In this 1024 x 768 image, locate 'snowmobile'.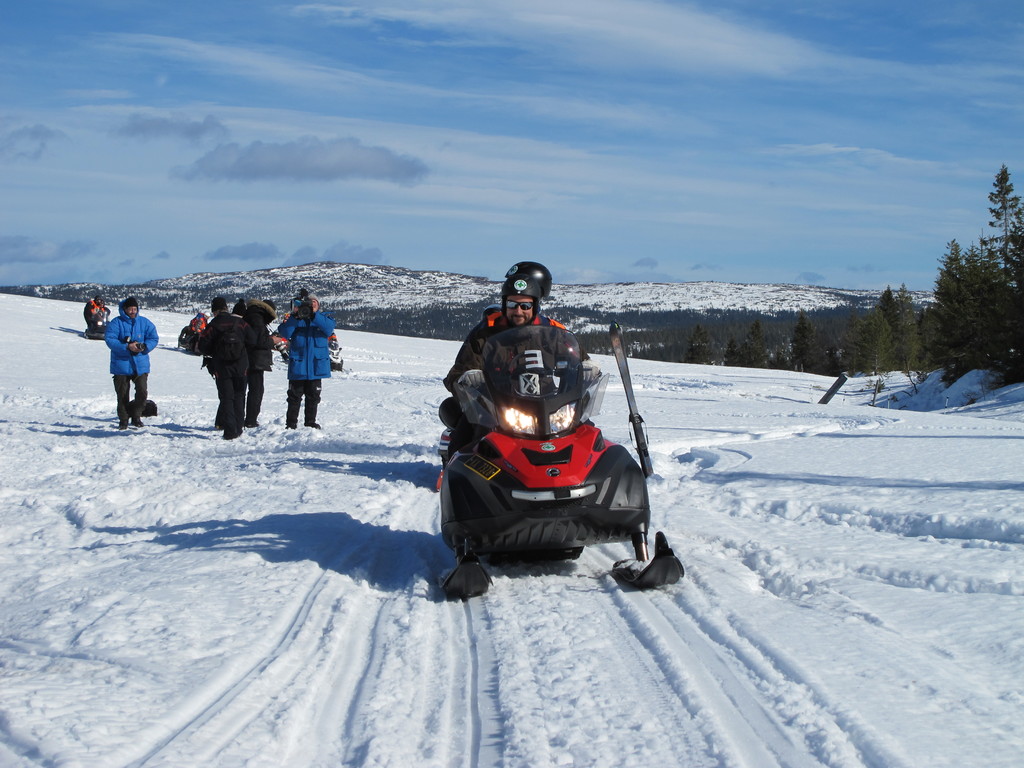
Bounding box: 83/313/113/340.
